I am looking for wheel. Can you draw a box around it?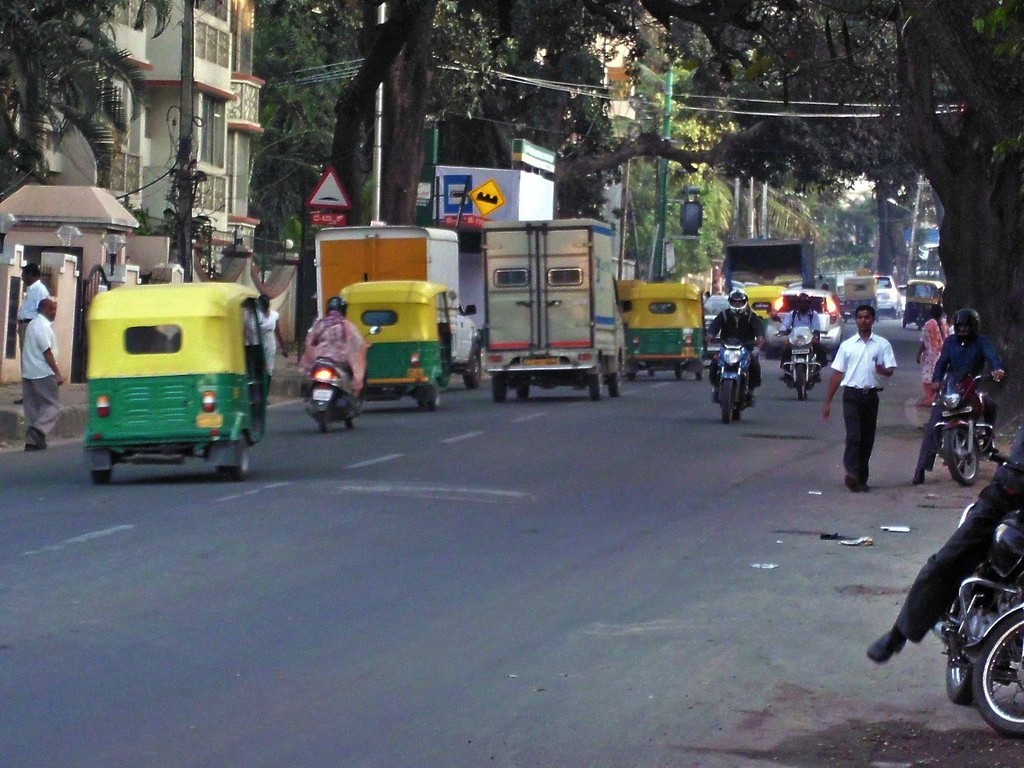
Sure, the bounding box is {"x1": 588, "y1": 372, "x2": 599, "y2": 400}.
